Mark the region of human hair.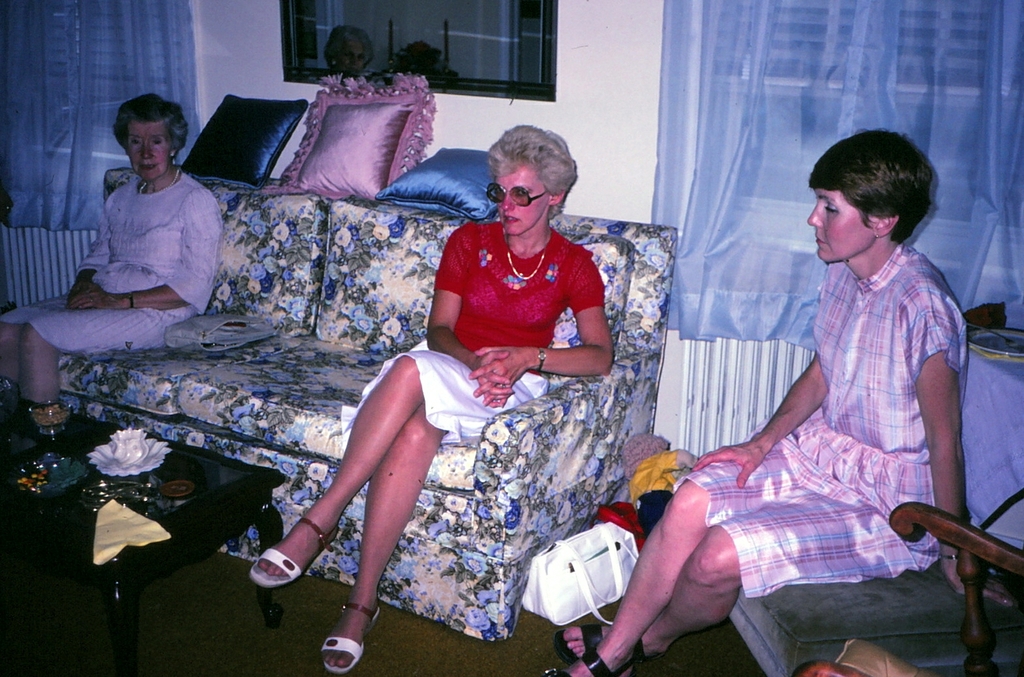
Region: 108 93 192 157.
